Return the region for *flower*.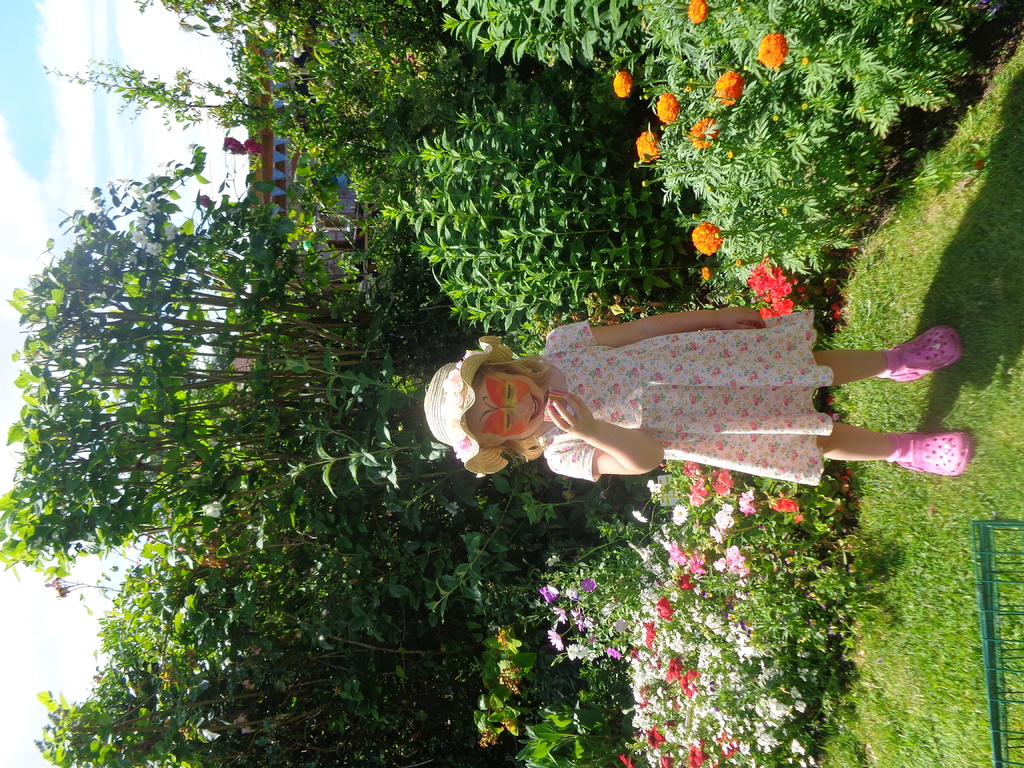
box=[758, 32, 784, 68].
